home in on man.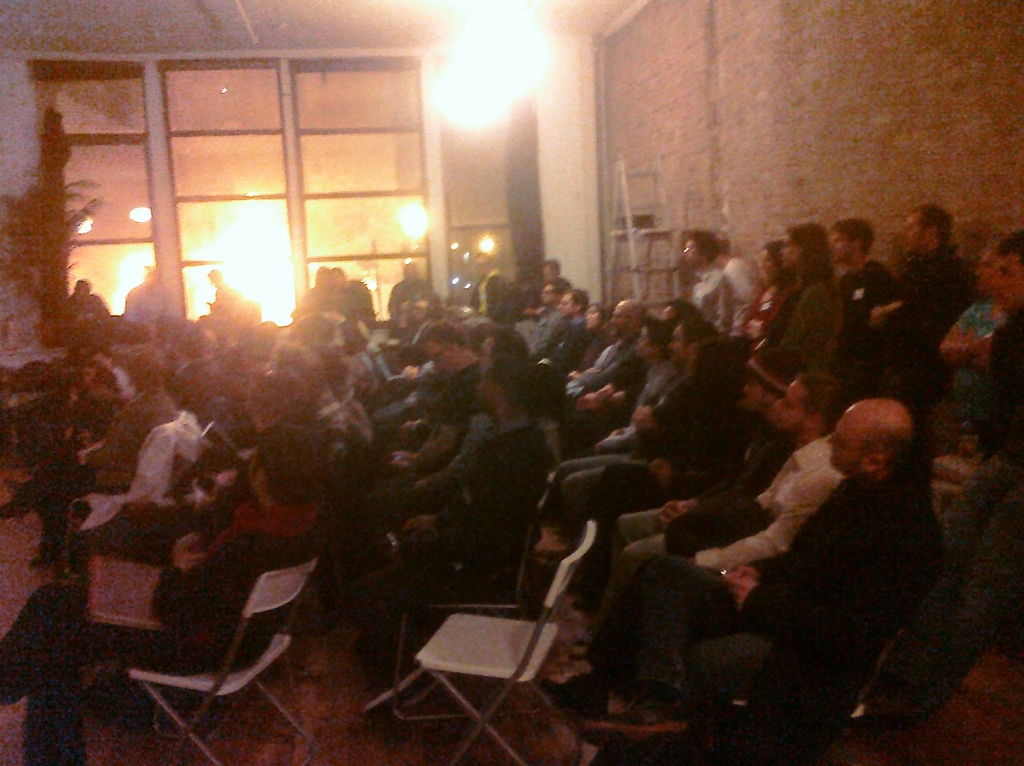
Homed in at (668,229,743,341).
